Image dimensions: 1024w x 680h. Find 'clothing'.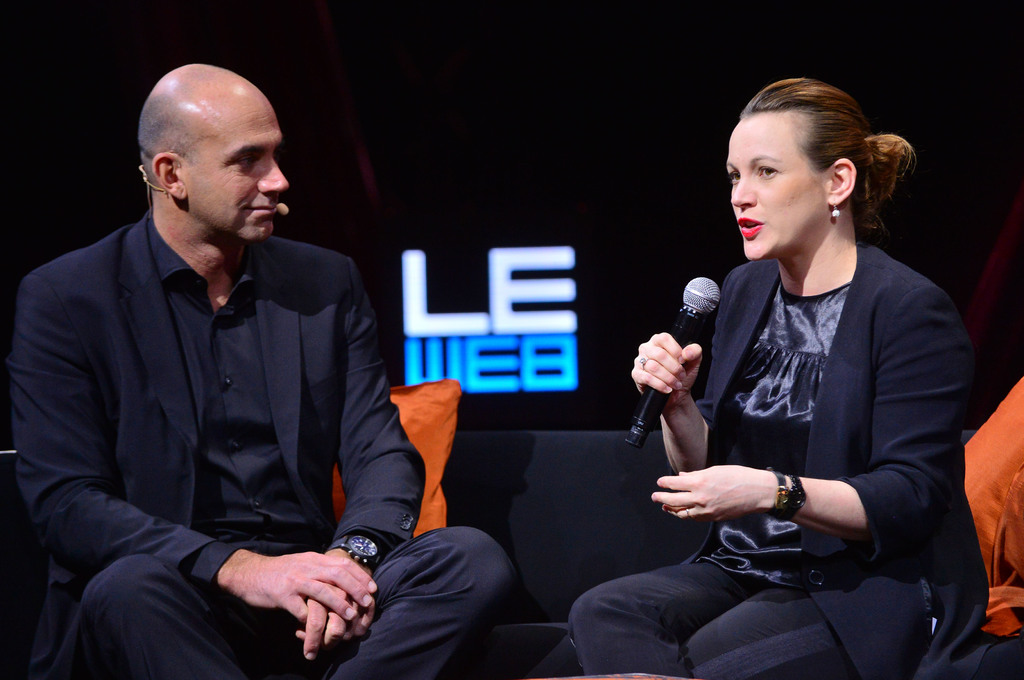
[10,205,532,679].
